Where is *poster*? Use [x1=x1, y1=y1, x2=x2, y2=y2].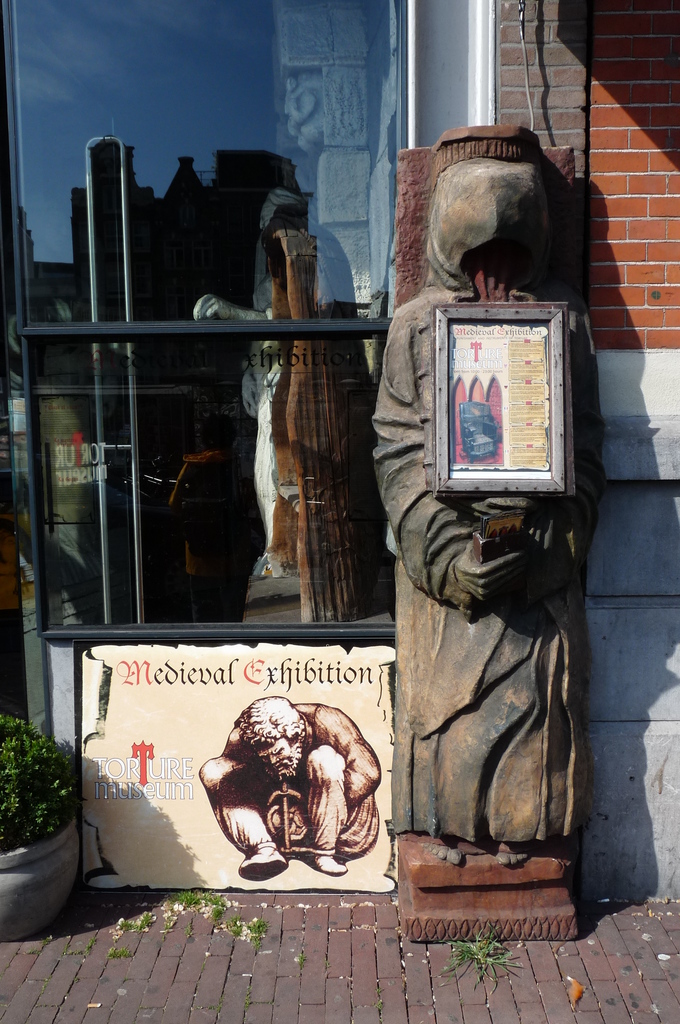
[x1=73, y1=641, x2=393, y2=897].
